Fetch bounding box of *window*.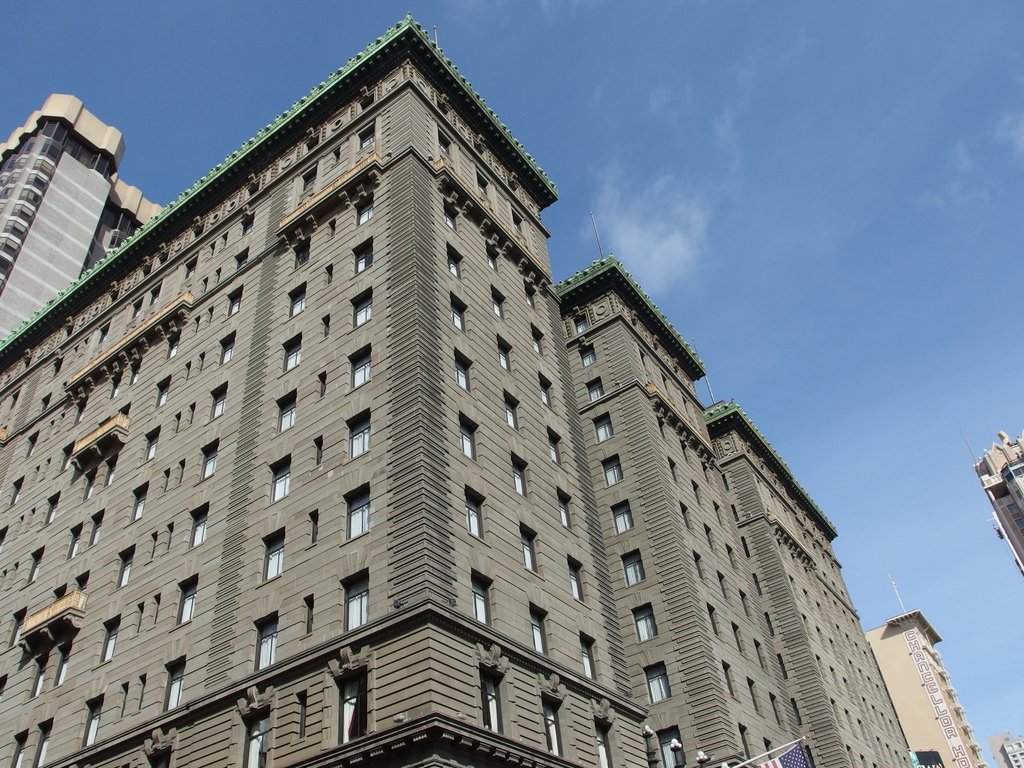
Bbox: pyautogui.locateOnScreen(567, 566, 587, 604).
